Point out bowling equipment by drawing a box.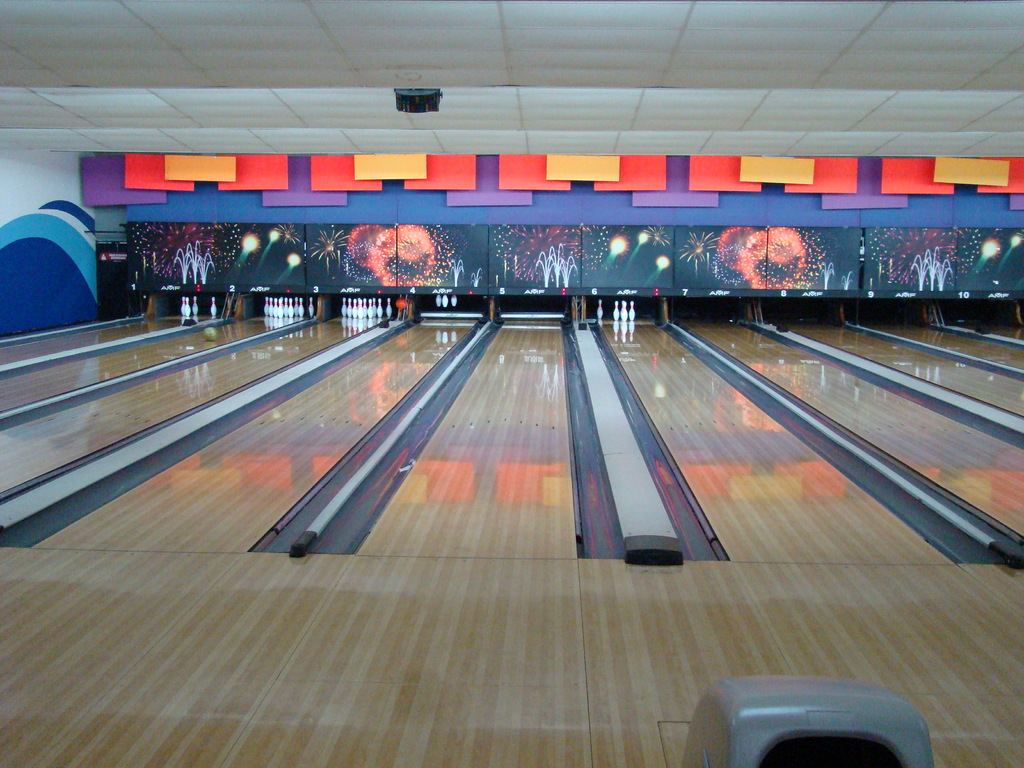
x1=209 y1=296 x2=218 y2=317.
